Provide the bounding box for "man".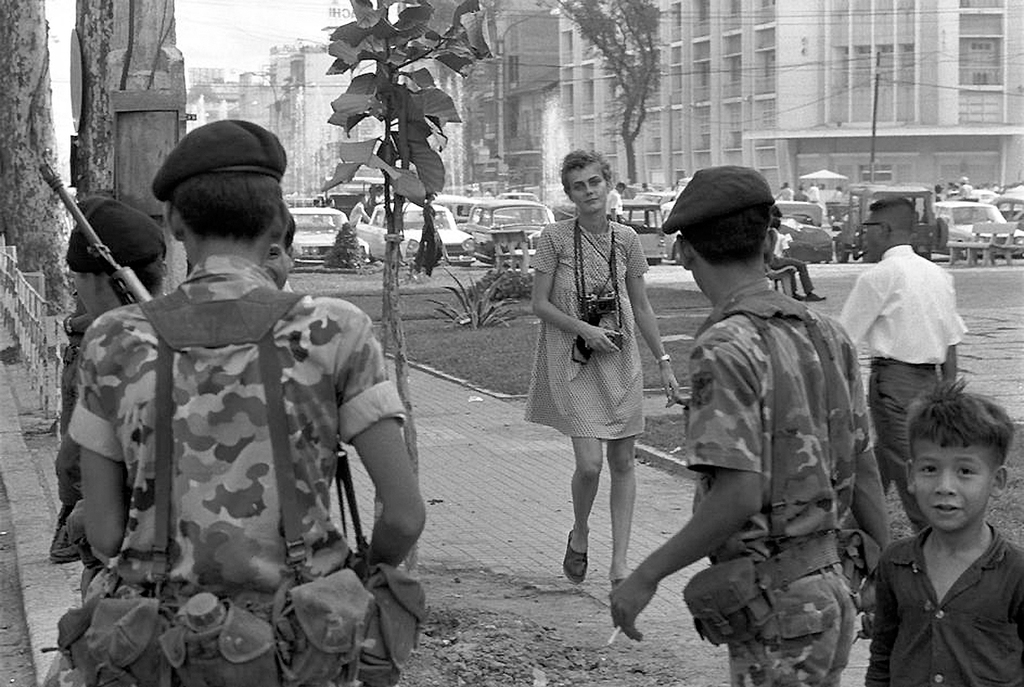
{"left": 53, "top": 122, "right": 419, "bottom": 666}.
